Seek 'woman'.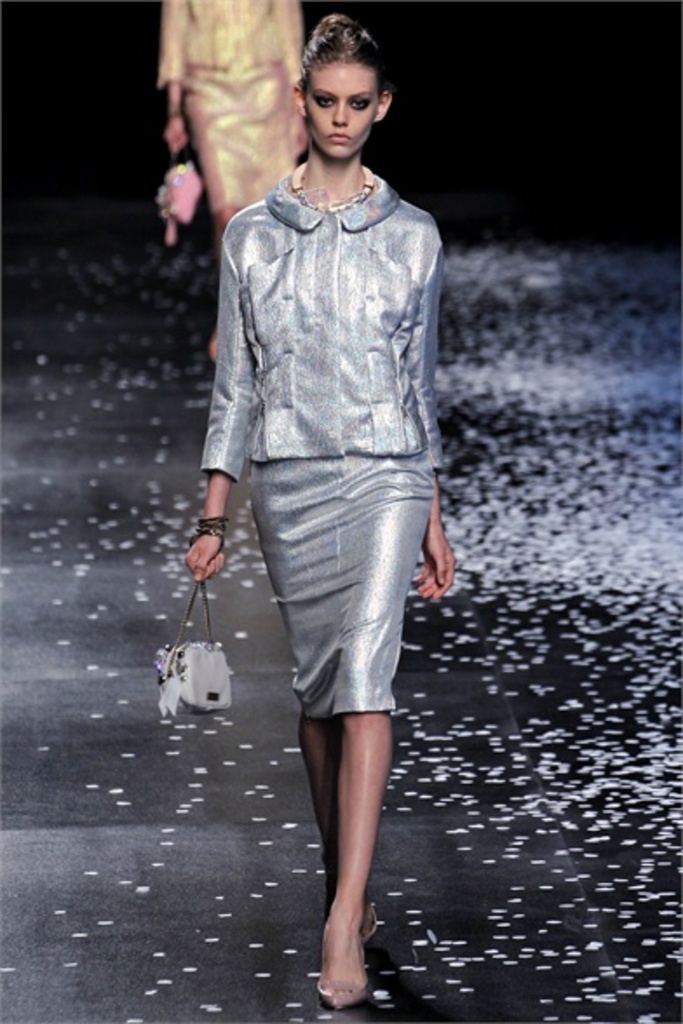
l=150, t=0, r=315, b=359.
